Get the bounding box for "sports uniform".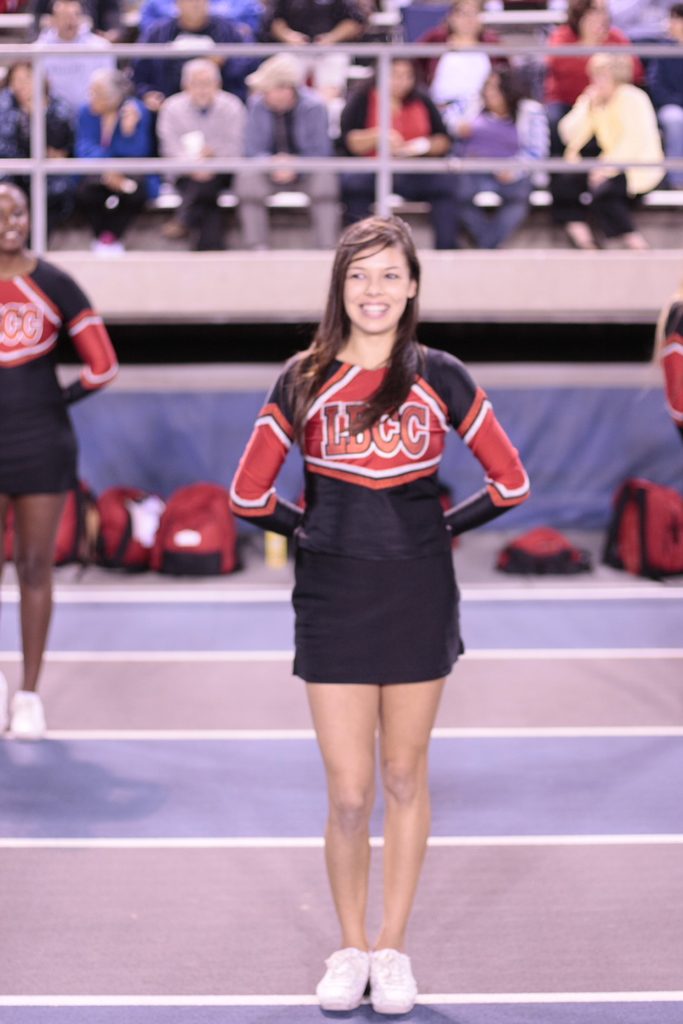
locate(0, 259, 117, 489).
